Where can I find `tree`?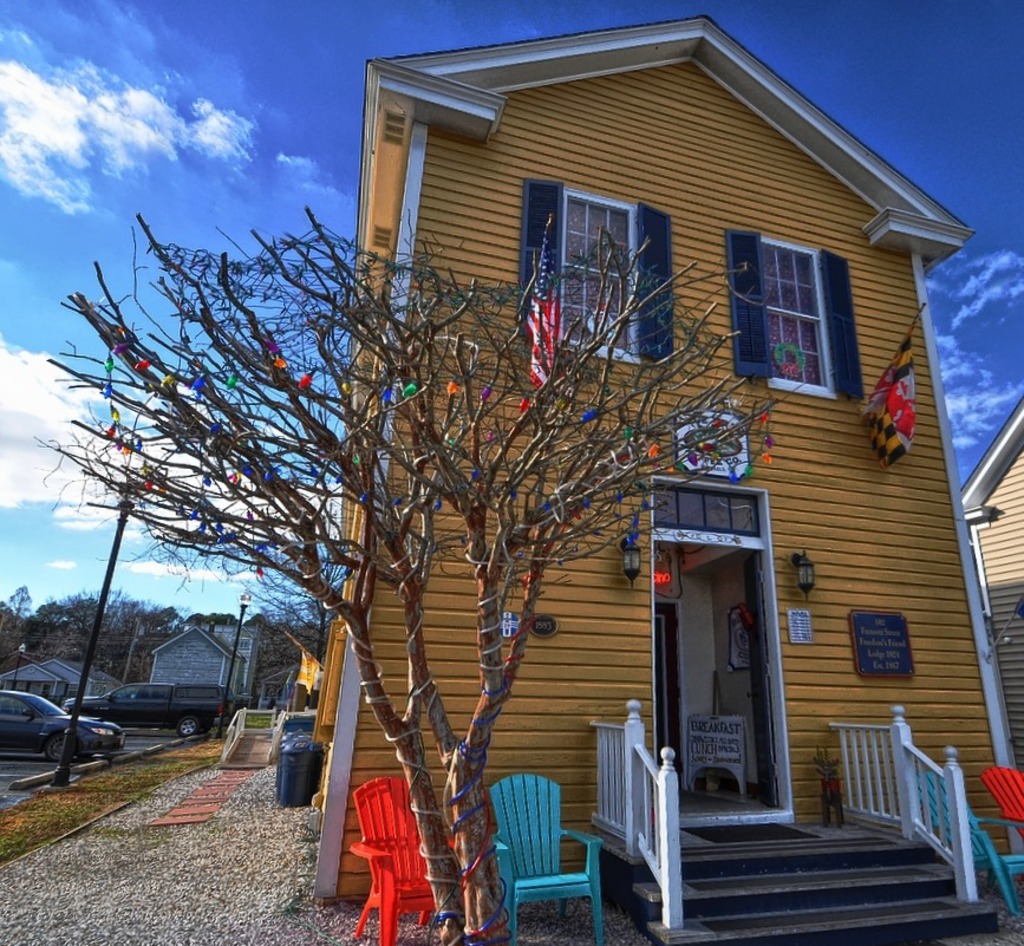
You can find it at box(69, 195, 796, 945).
